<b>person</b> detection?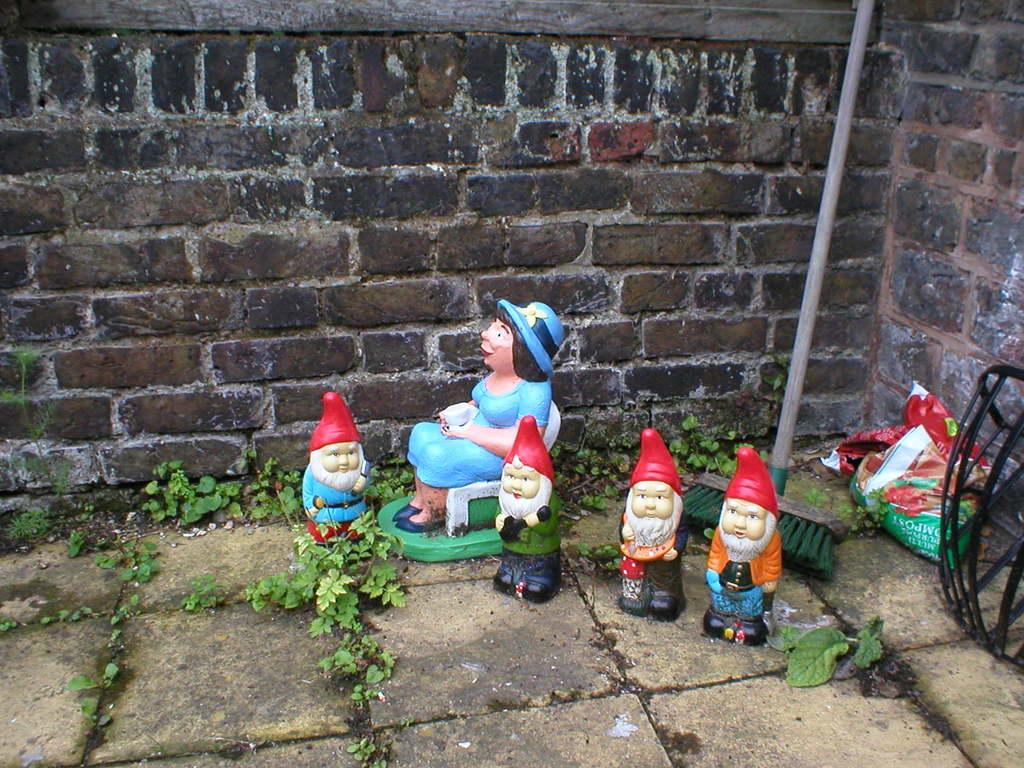
bbox=[299, 388, 380, 547]
